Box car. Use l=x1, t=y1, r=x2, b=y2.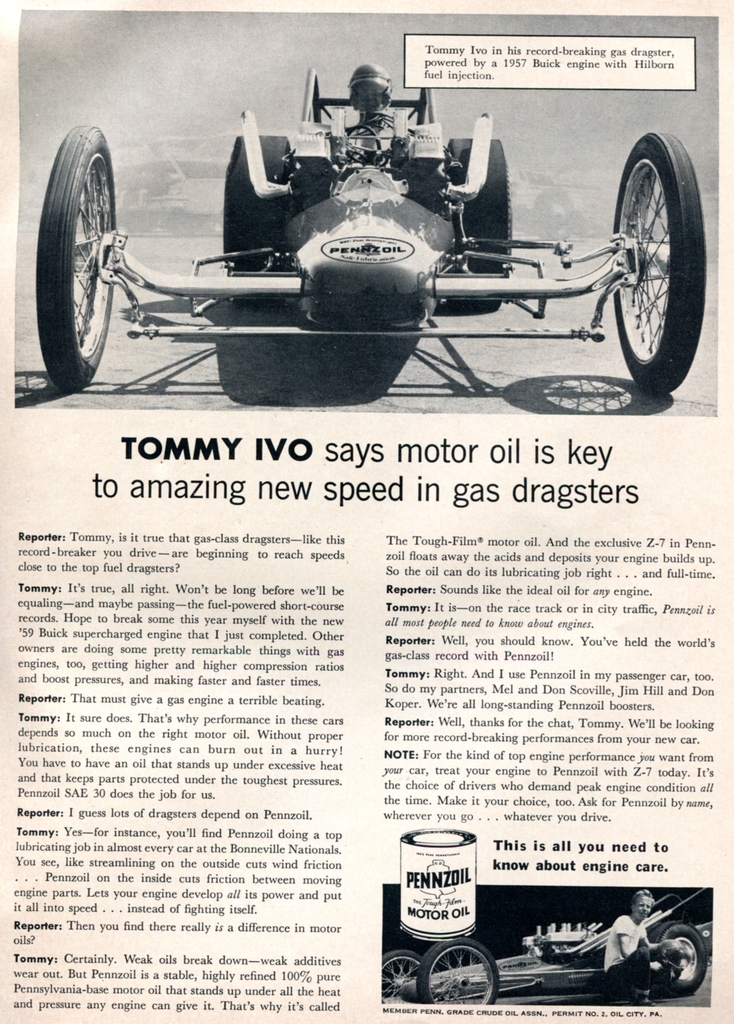
l=378, t=899, r=714, b=1007.
